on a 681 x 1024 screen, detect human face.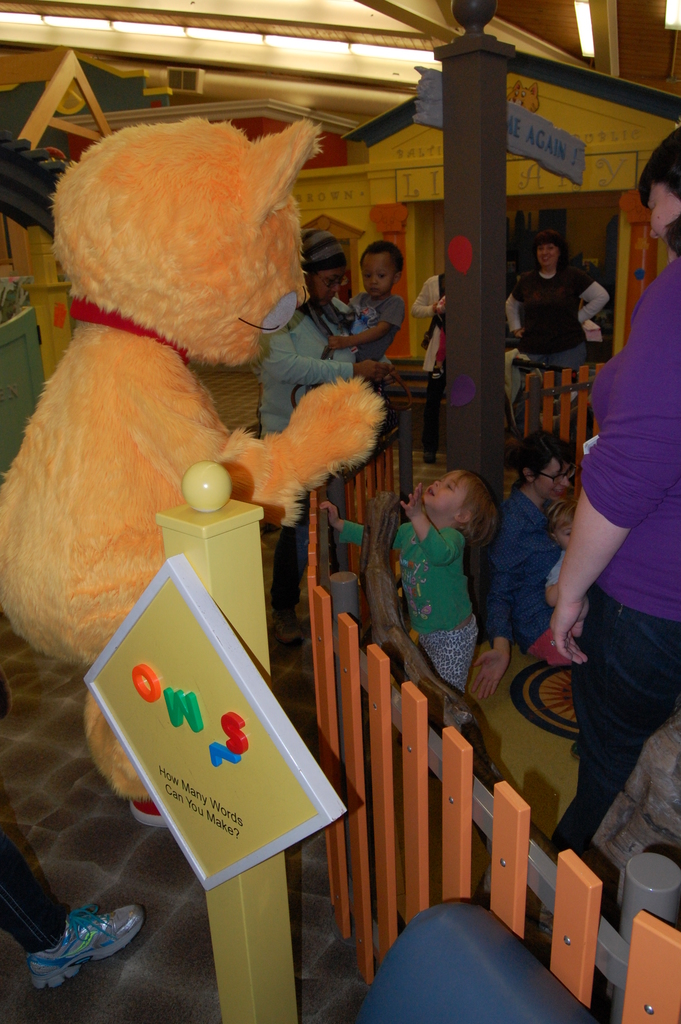
361,252,395,297.
